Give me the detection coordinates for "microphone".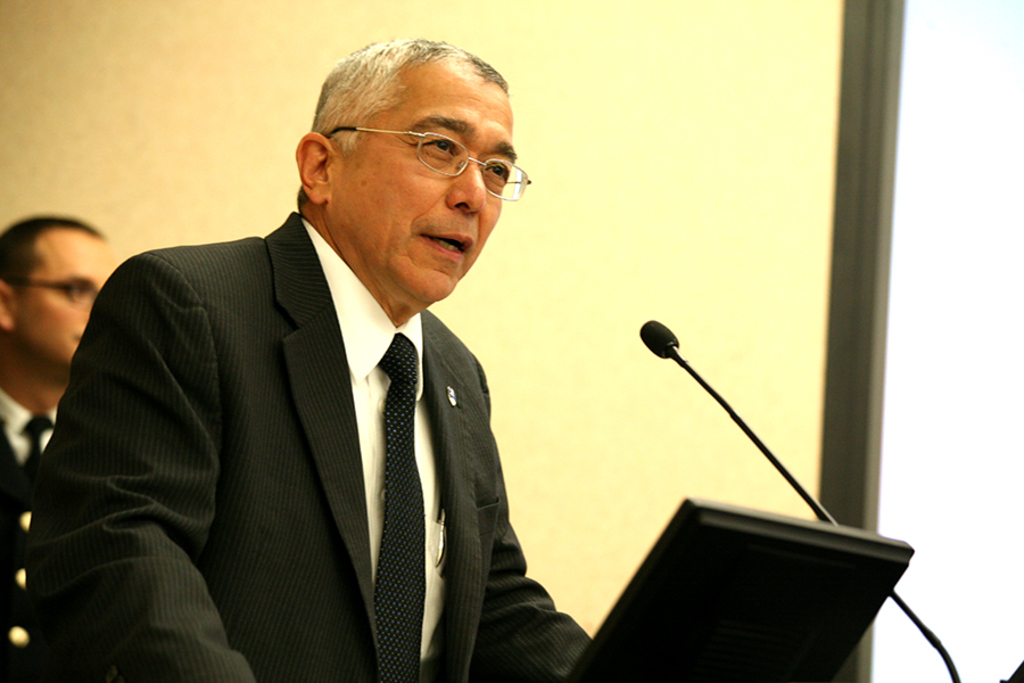
detection(631, 316, 964, 682).
